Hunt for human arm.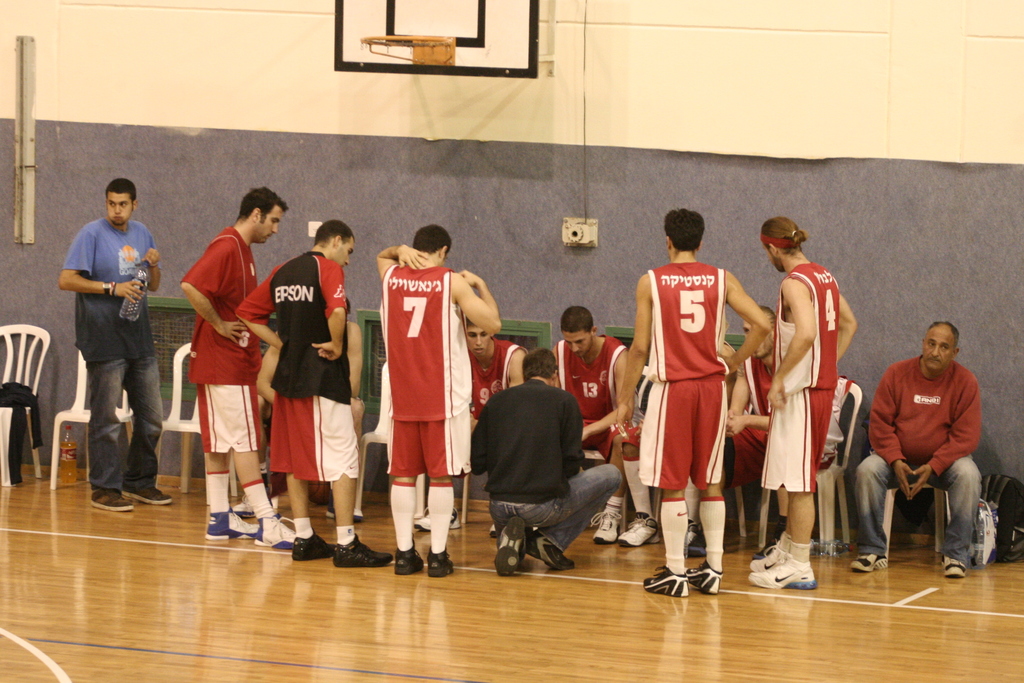
Hunted down at bbox=[726, 272, 774, 375].
